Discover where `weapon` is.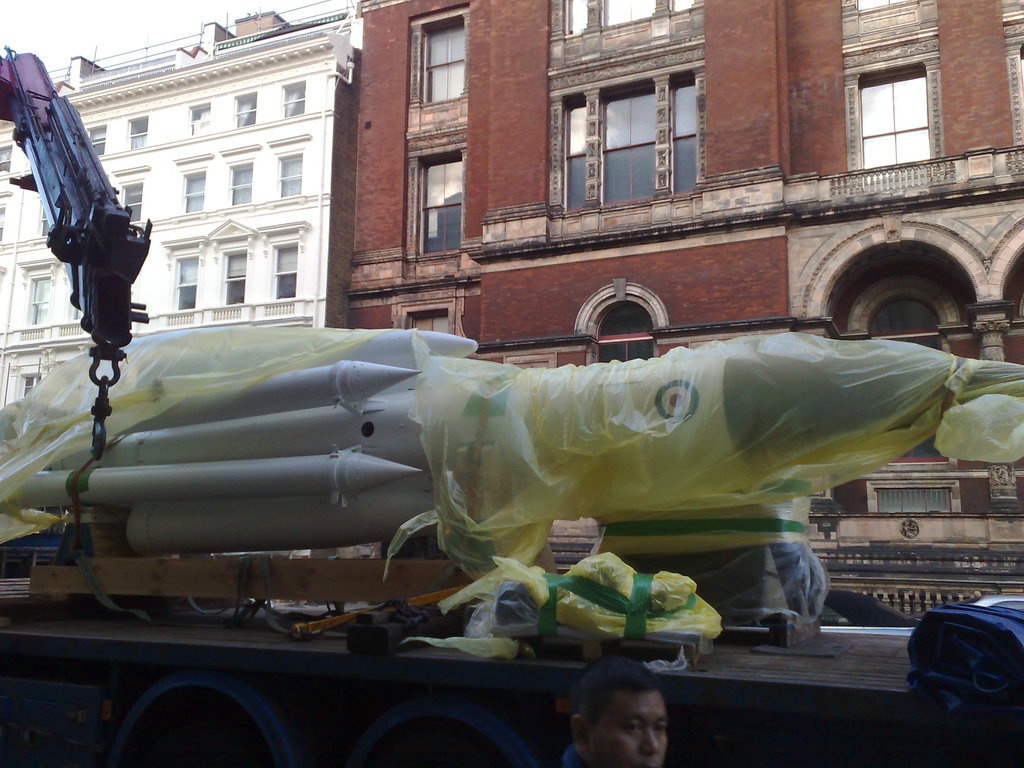
Discovered at bbox=[3, 26, 190, 412].
